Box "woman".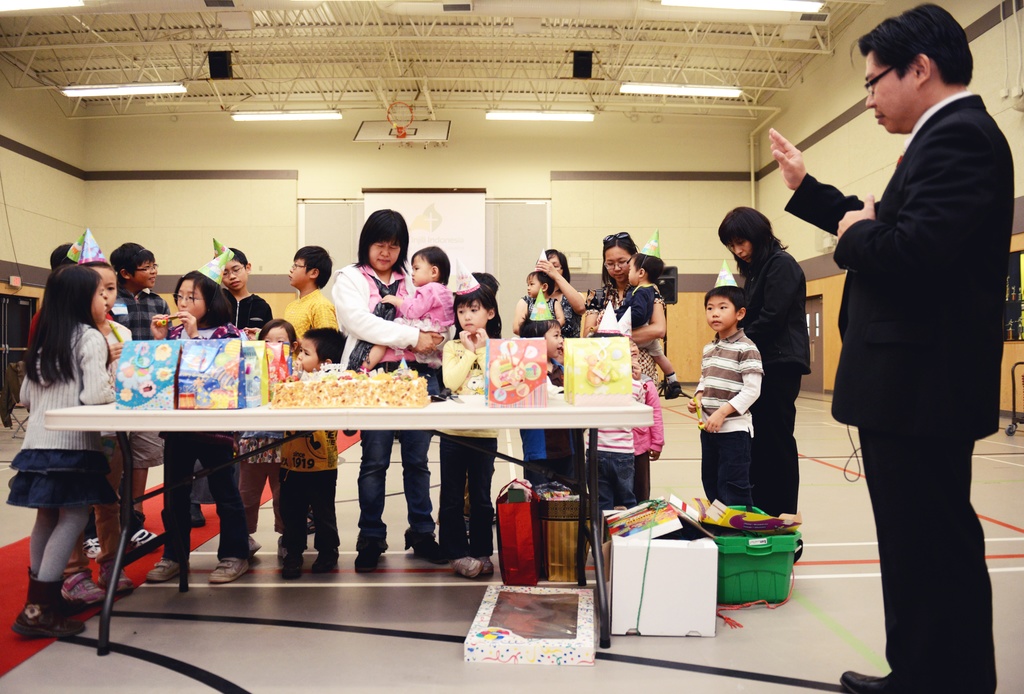
box(330, 206, 453, 573).
